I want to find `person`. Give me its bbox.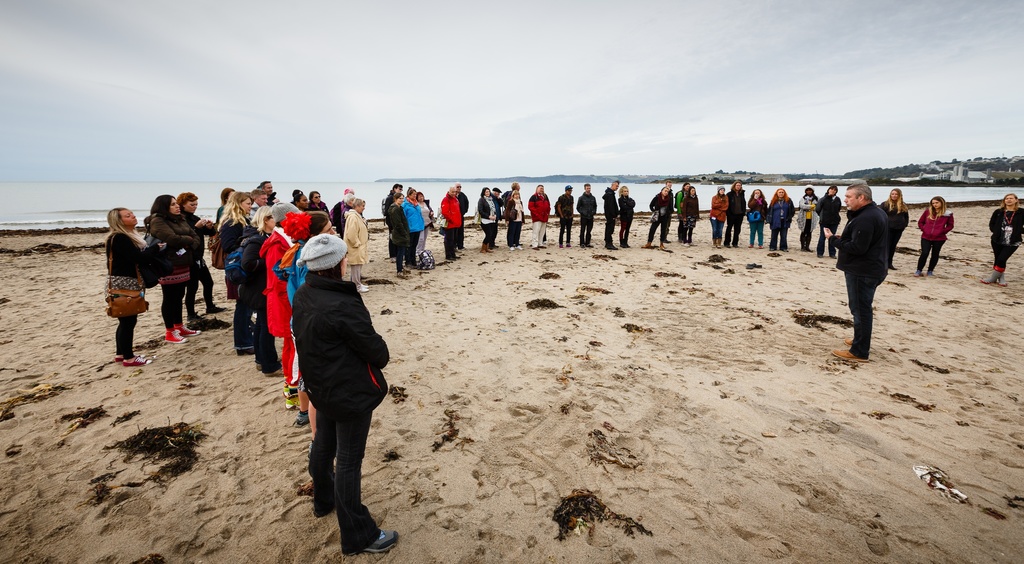
x1=347 y1=198 x2=375 y2=292.
